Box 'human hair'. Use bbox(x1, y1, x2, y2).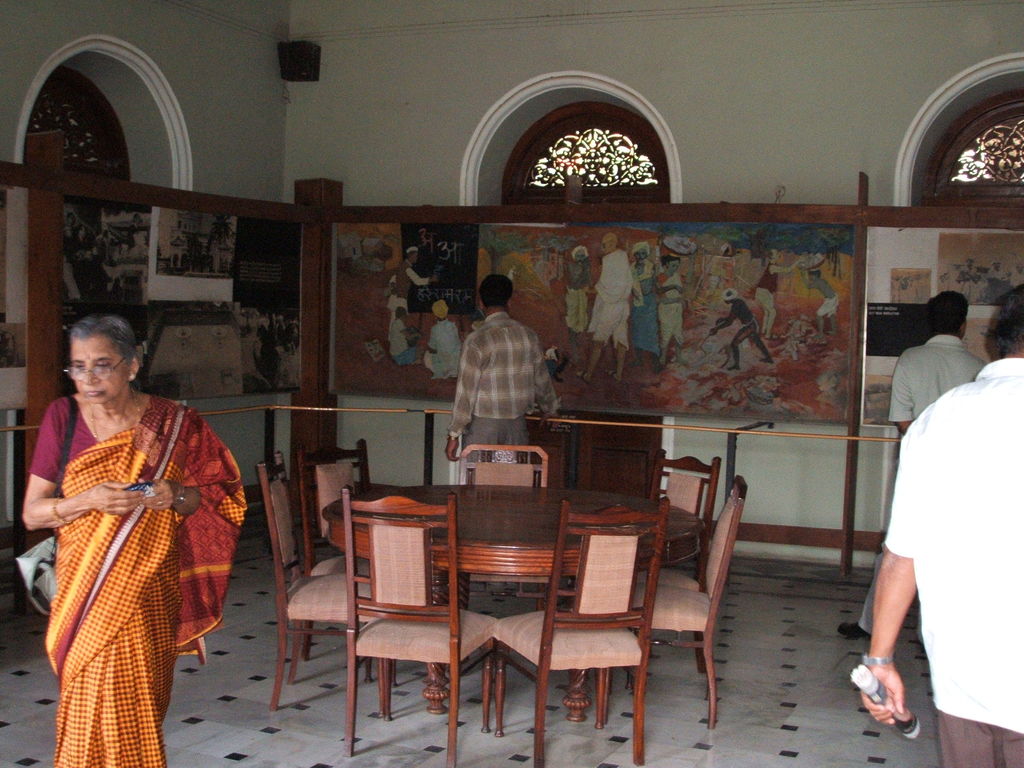
bbox(477, 275, 513, 306).
